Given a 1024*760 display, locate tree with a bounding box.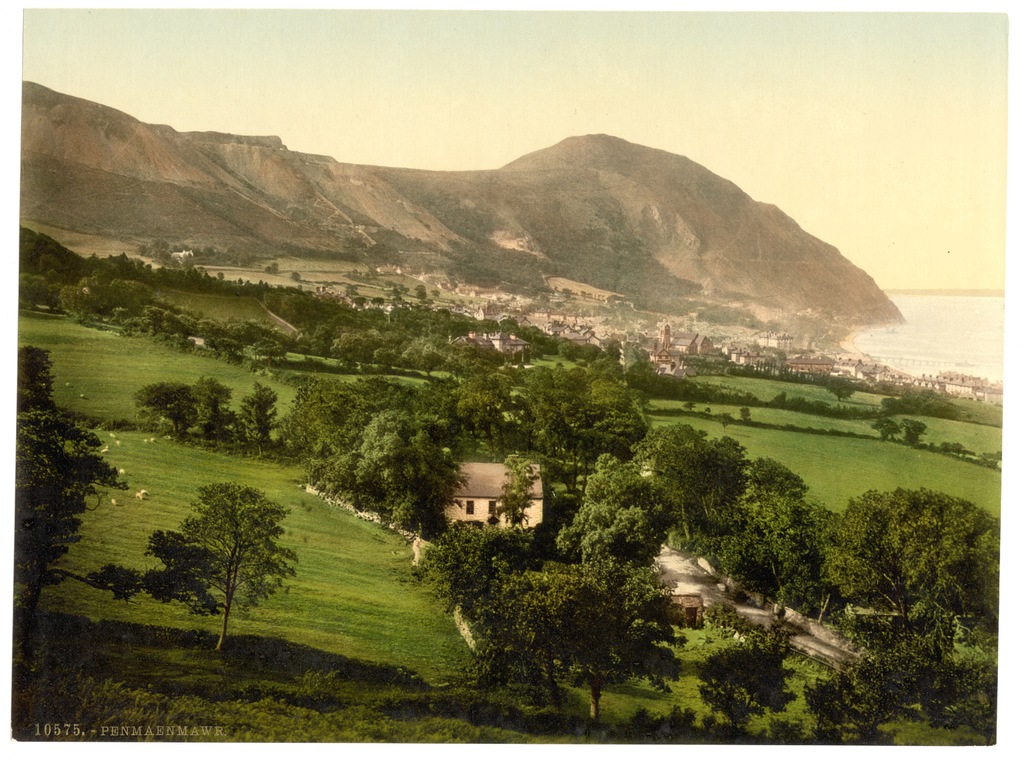
Located: x1=108 y1=249 x2=138 y2=276.
